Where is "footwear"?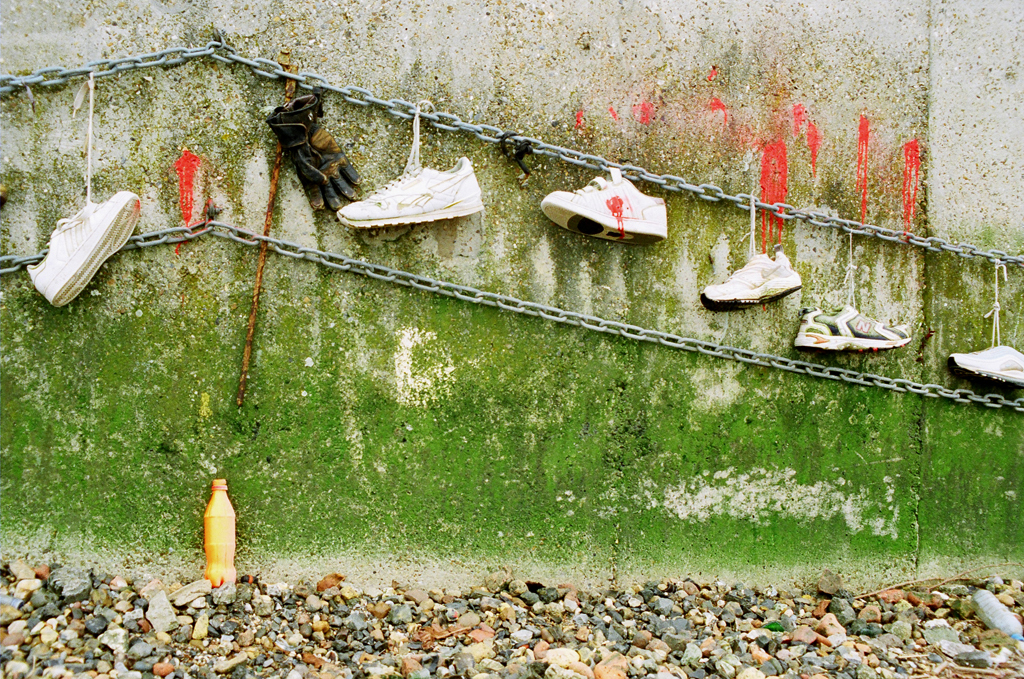
locate(696, 189, 801, 311).
